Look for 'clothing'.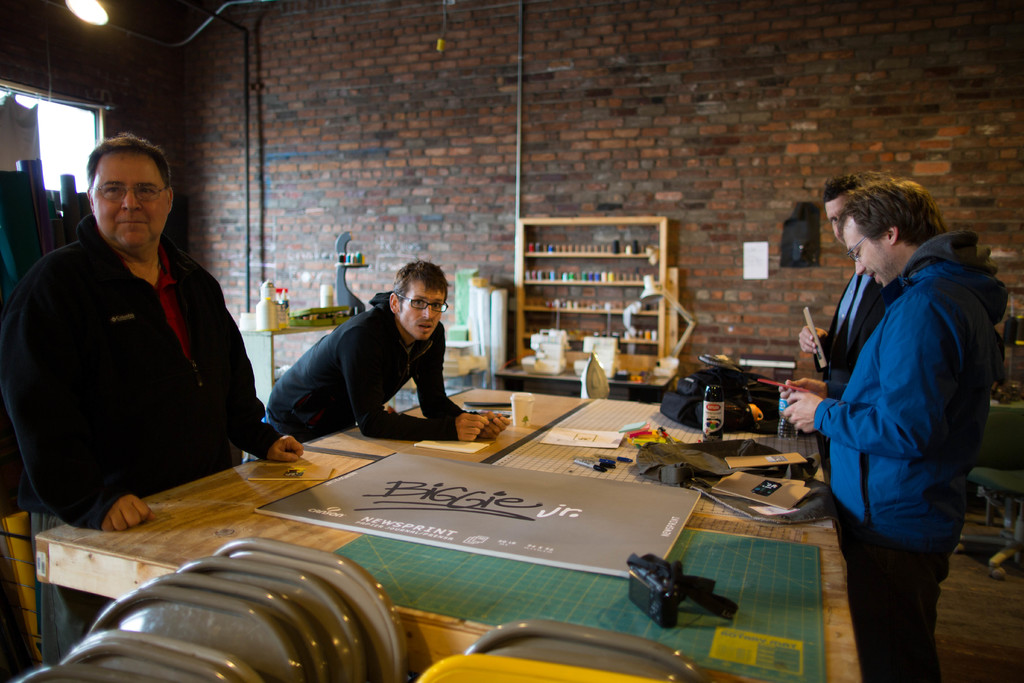
Found: {"x1": 809, "y1": 261, "x2": 901, "y2": 403}.
